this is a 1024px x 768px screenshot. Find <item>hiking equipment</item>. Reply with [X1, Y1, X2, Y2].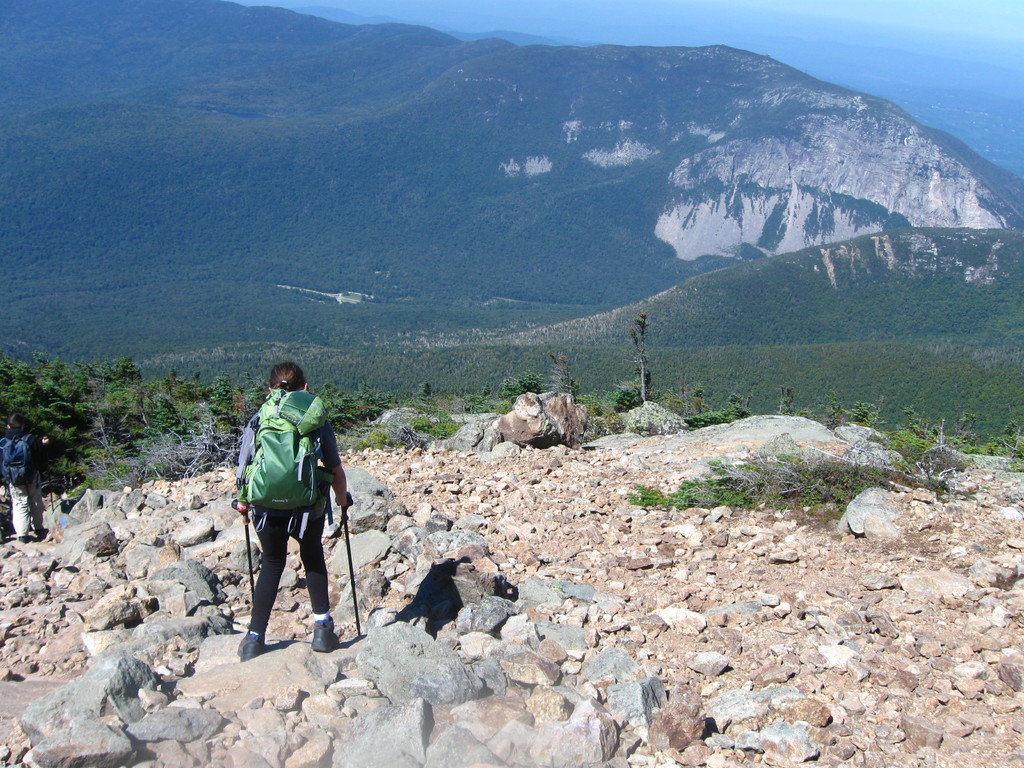
[236, 390, 332, 515].
